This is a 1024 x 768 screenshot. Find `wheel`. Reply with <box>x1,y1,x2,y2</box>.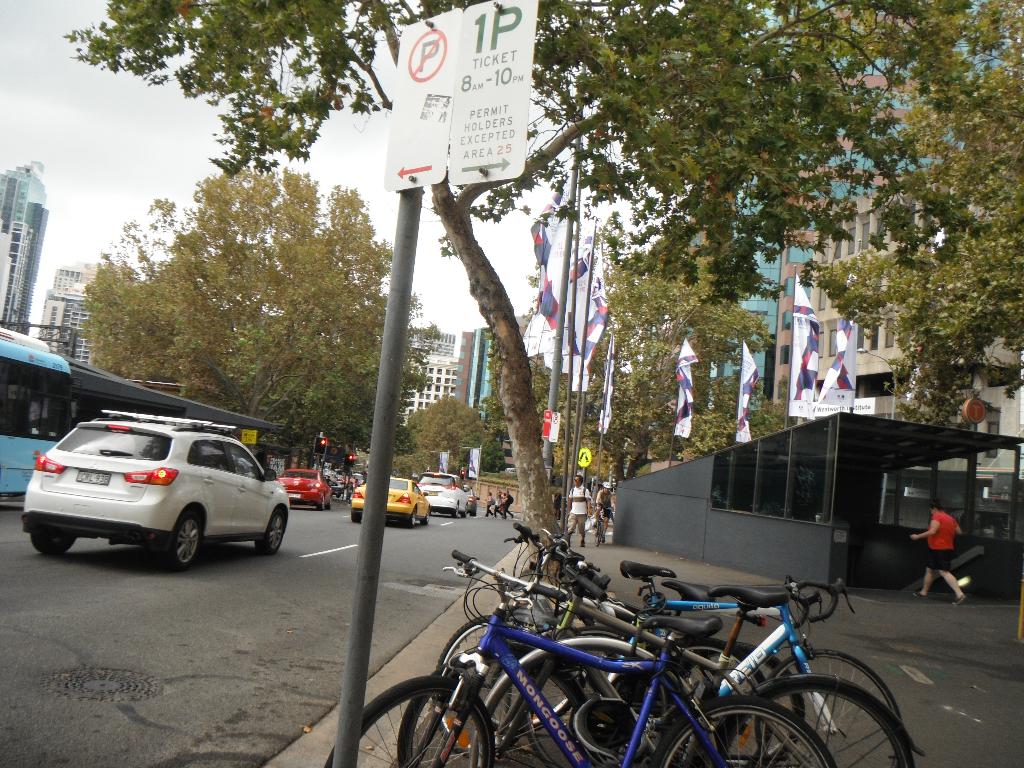
<box>404,508,417,525</box>.
